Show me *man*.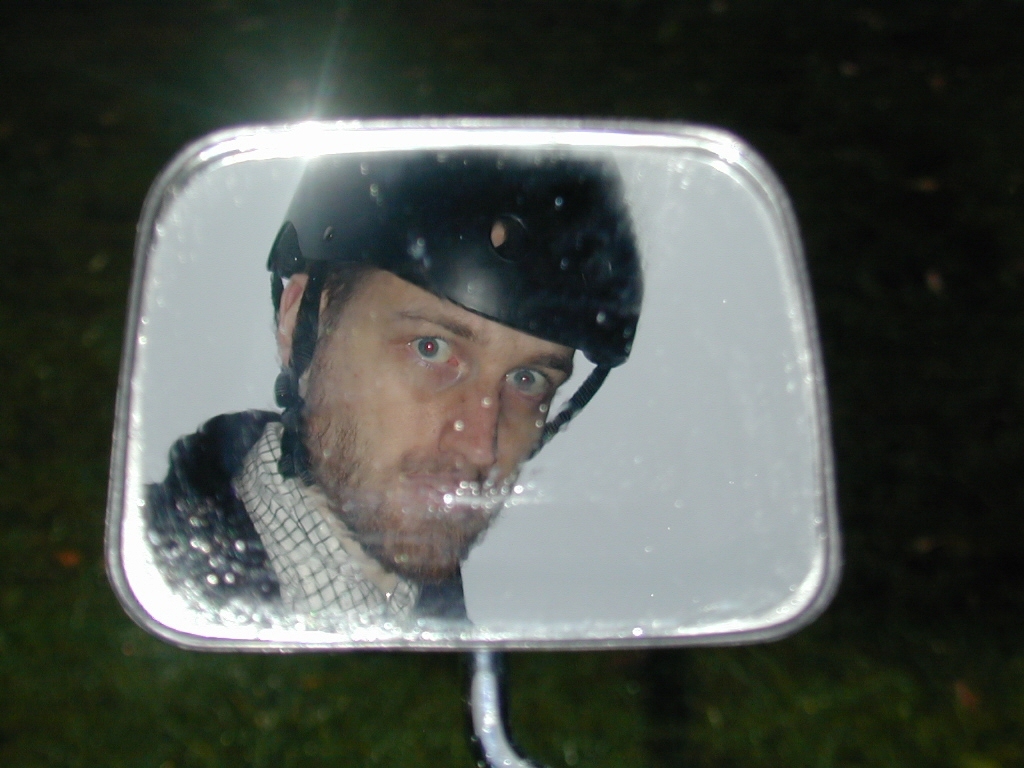
*man* is here: <region>114, 132, 644, 644</region>.
